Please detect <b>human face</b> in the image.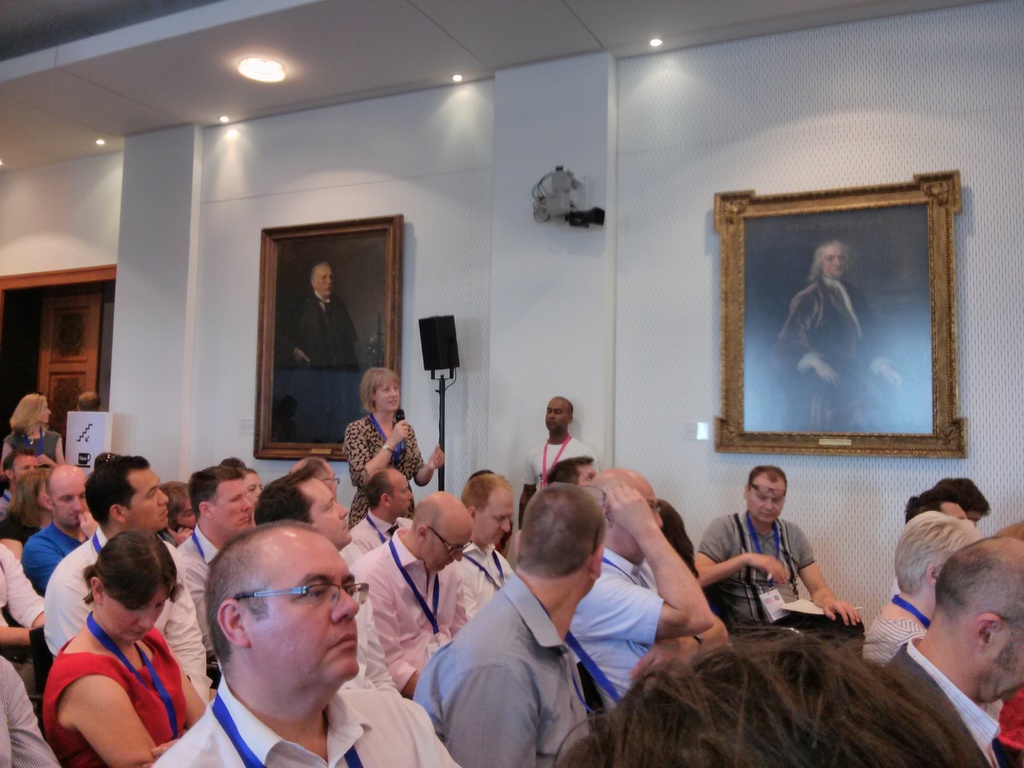
[746, 476, 785, 524].
